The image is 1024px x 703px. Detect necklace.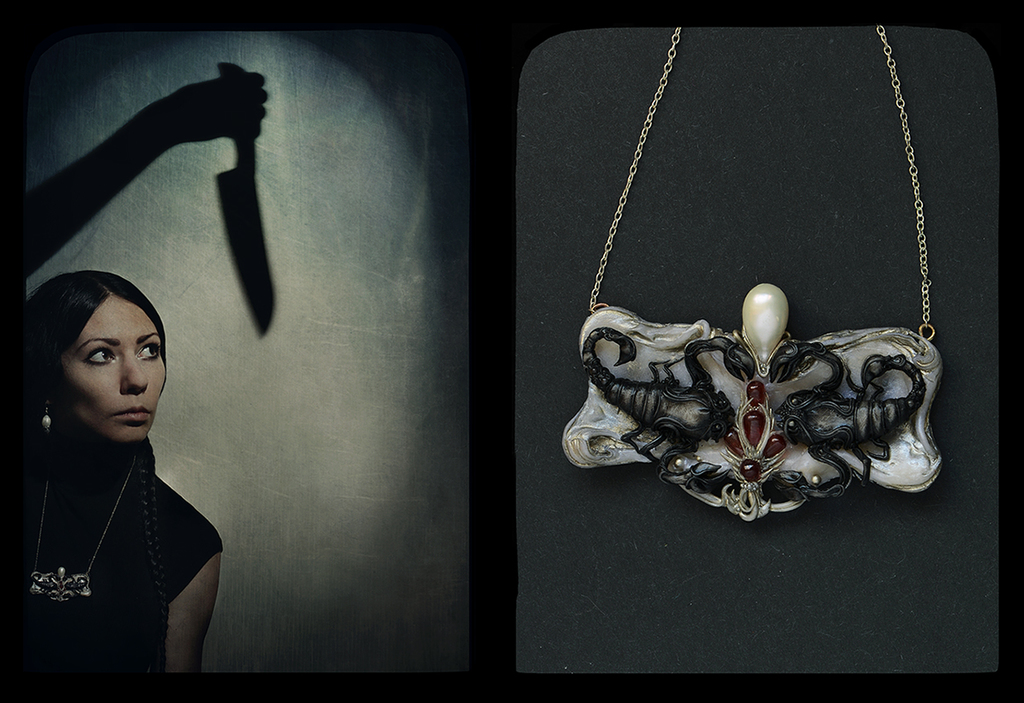
Detection: bbox=(558, 12, 962, 538).
